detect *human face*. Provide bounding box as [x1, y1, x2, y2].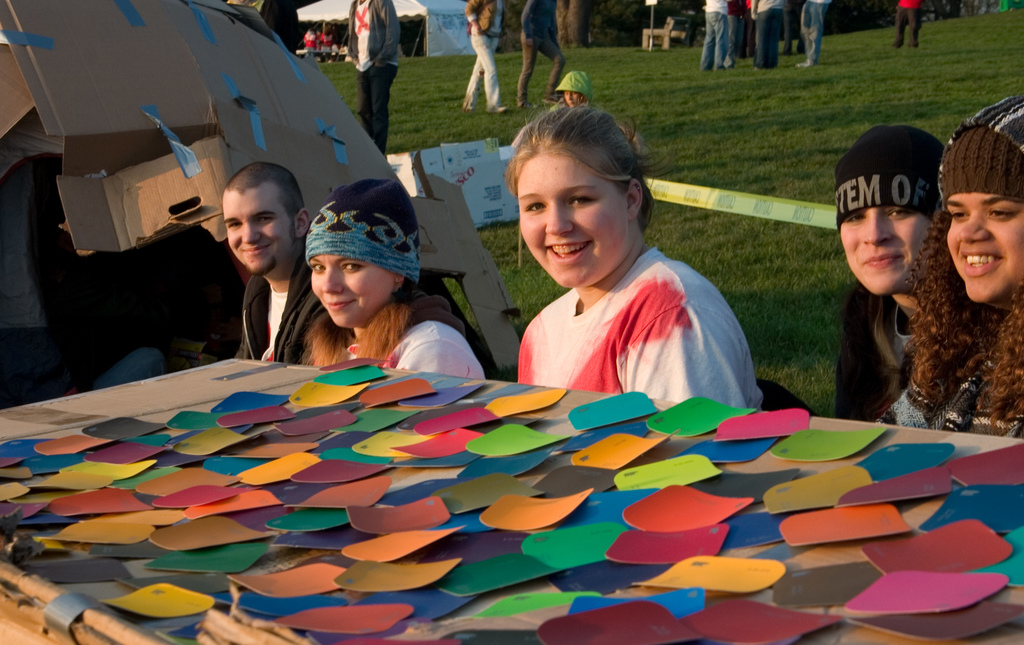
[228, 190, 294, 272].
